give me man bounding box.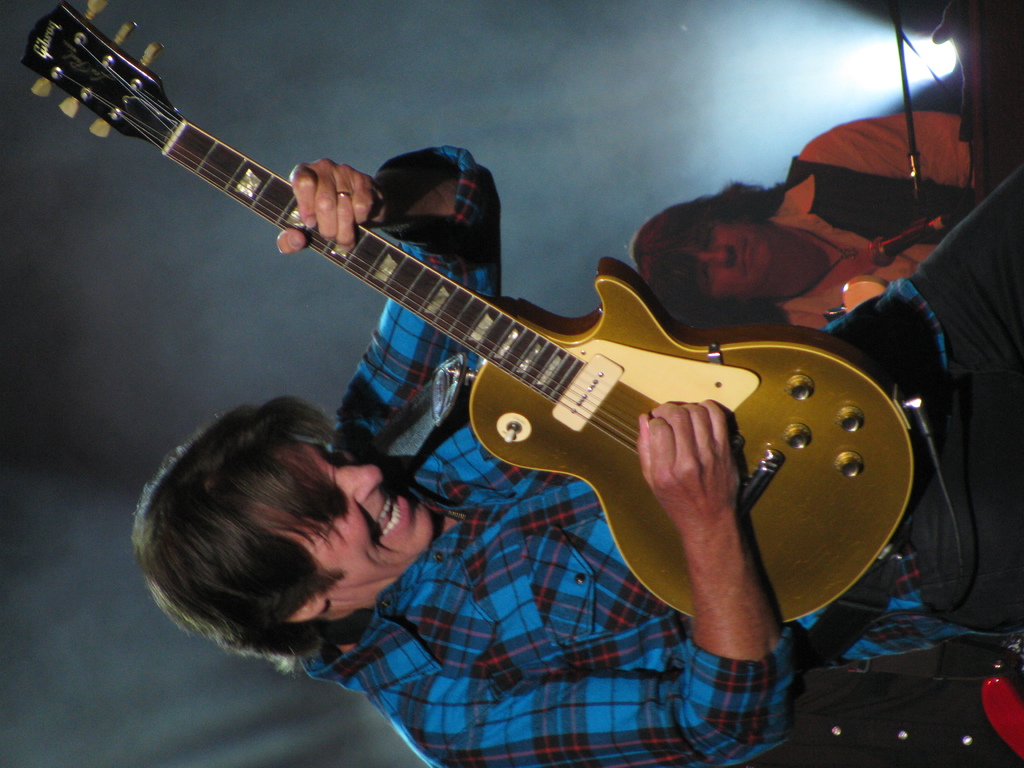
detection(136, 148, 1023, 767).
